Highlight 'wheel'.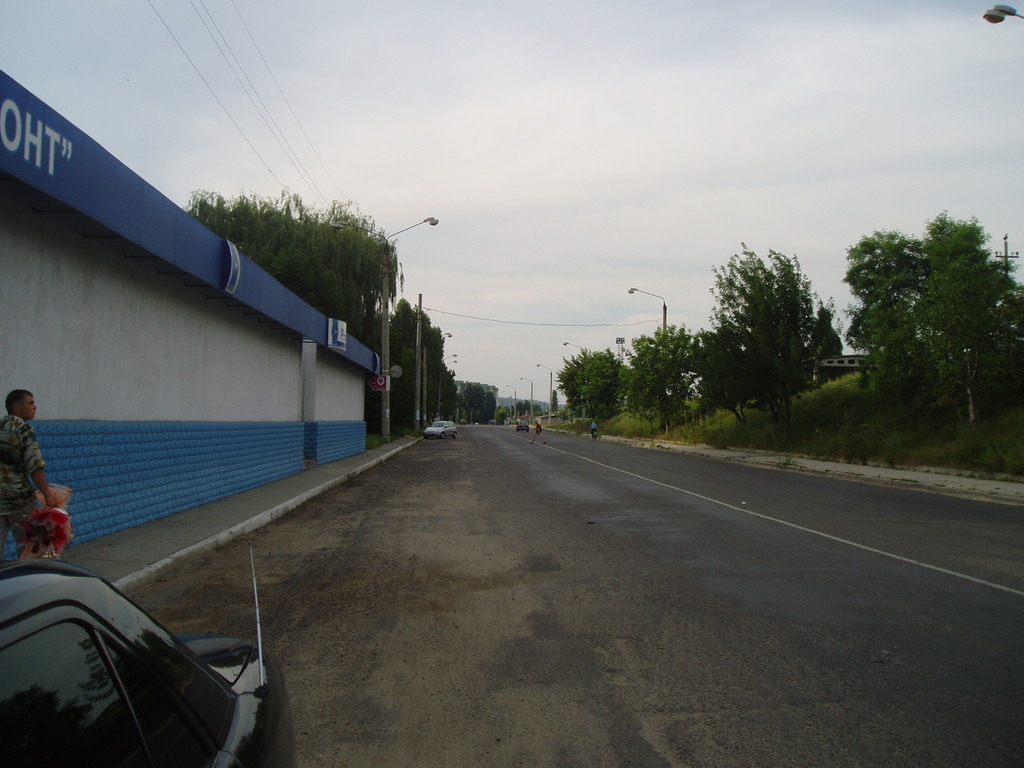
Highlighted region: BBox(454, 434, 456, 438).
